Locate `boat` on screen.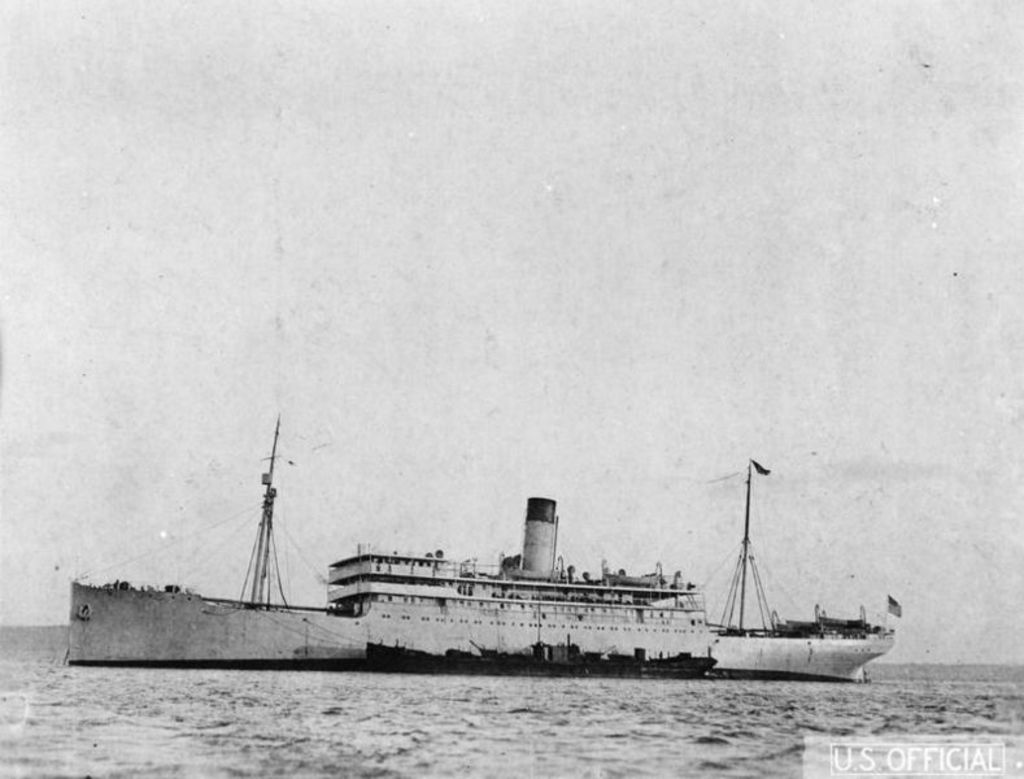
On screen at (69,408,894,682).
